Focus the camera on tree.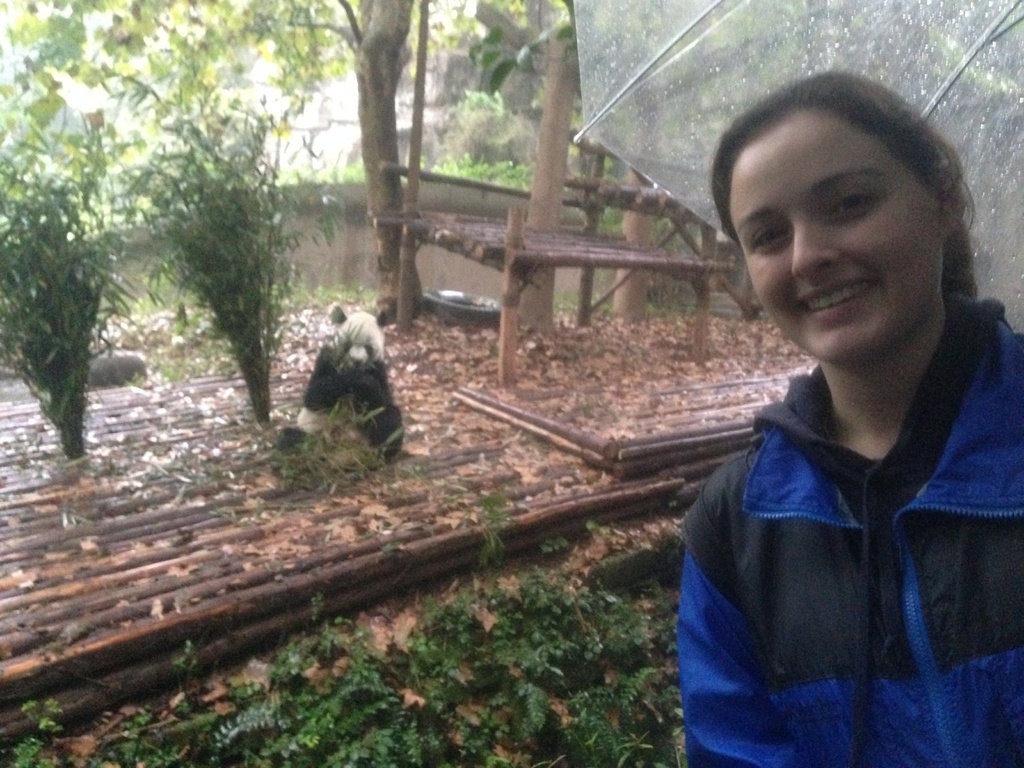
Focus region: 0/0/1023/324.
